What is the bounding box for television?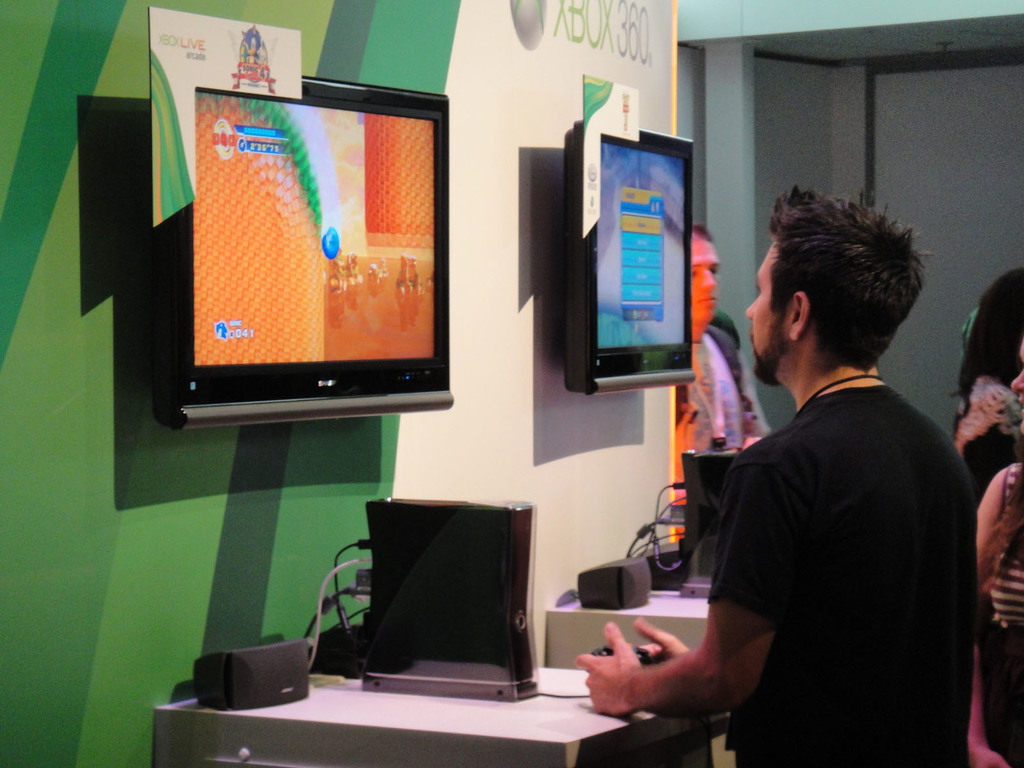
{"x1": 564, "y1": 117, "x2": 698, "y2": 390}.
